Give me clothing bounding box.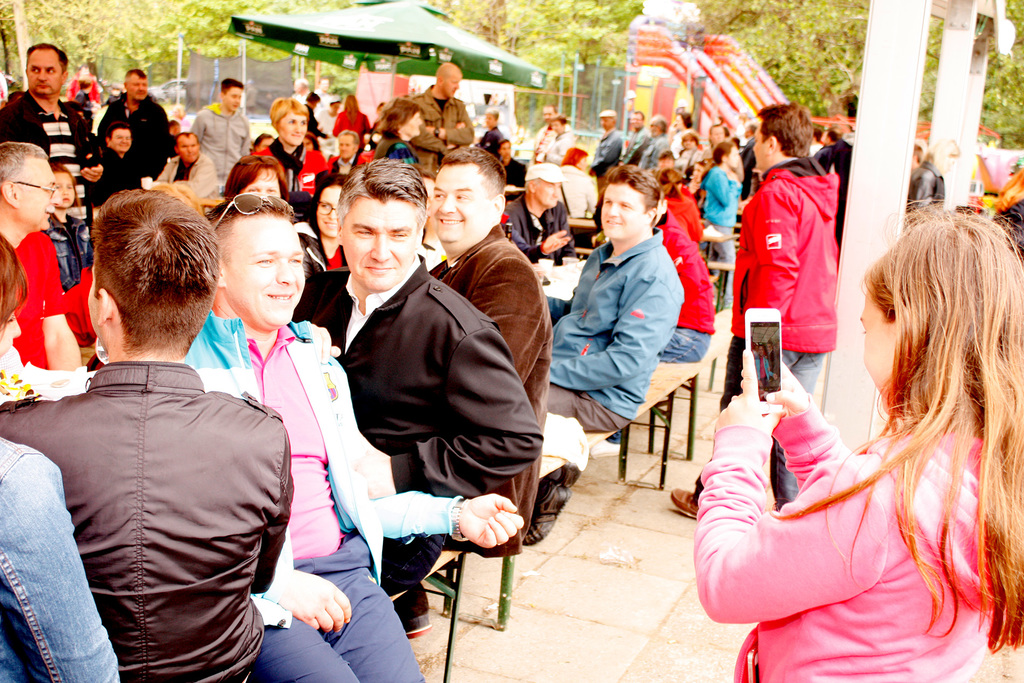
Rect(592, 122, 623, 172).
